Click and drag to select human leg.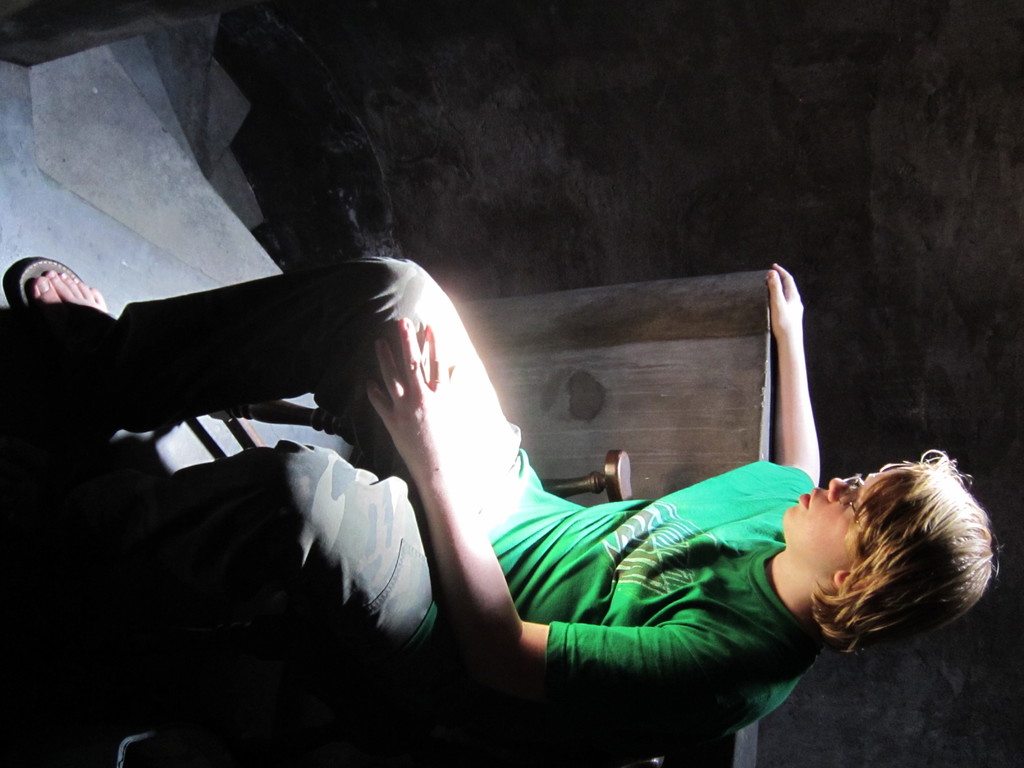
Selection: 2,252,530,481.
